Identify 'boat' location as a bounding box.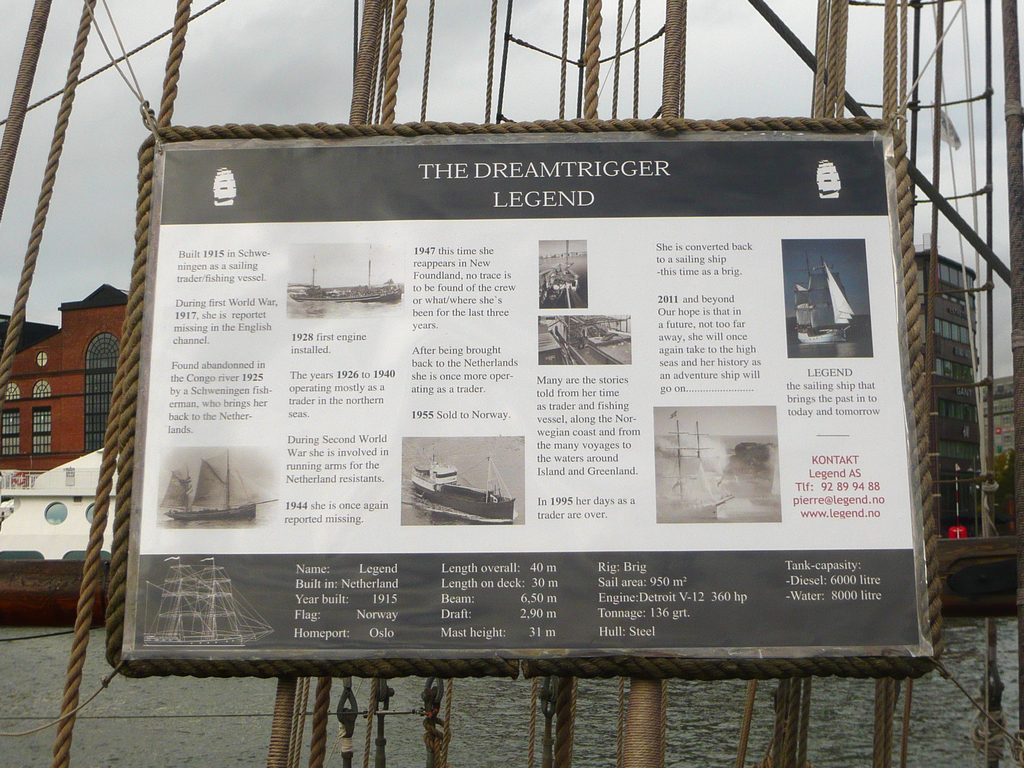
left=159, top=447, right=278, bottom=522.
